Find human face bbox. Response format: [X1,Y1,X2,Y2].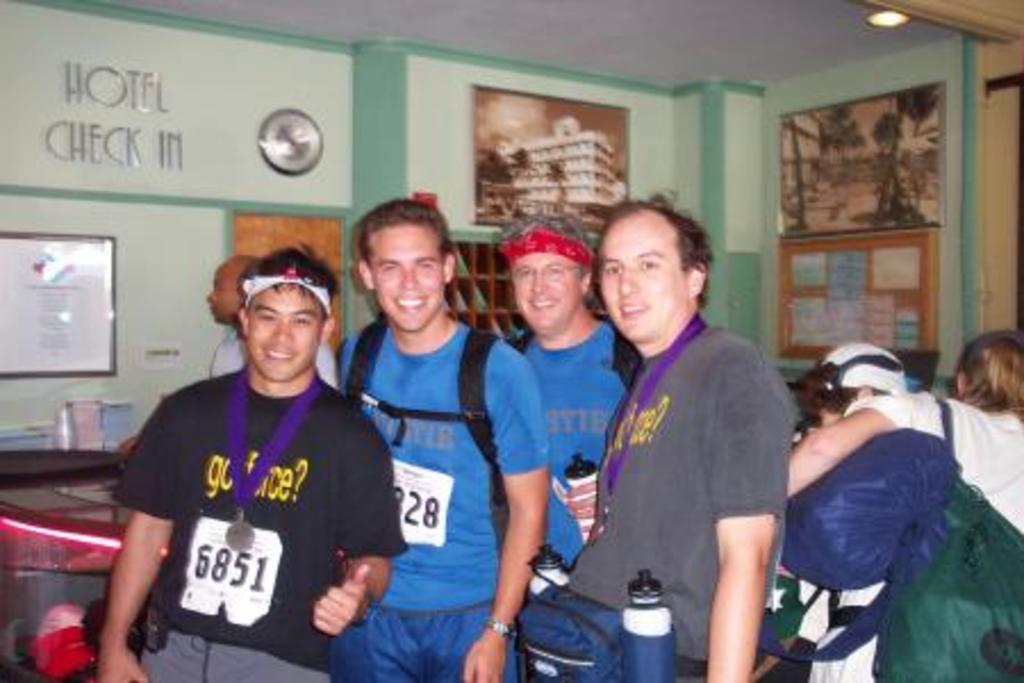
[373,219,448,330].
